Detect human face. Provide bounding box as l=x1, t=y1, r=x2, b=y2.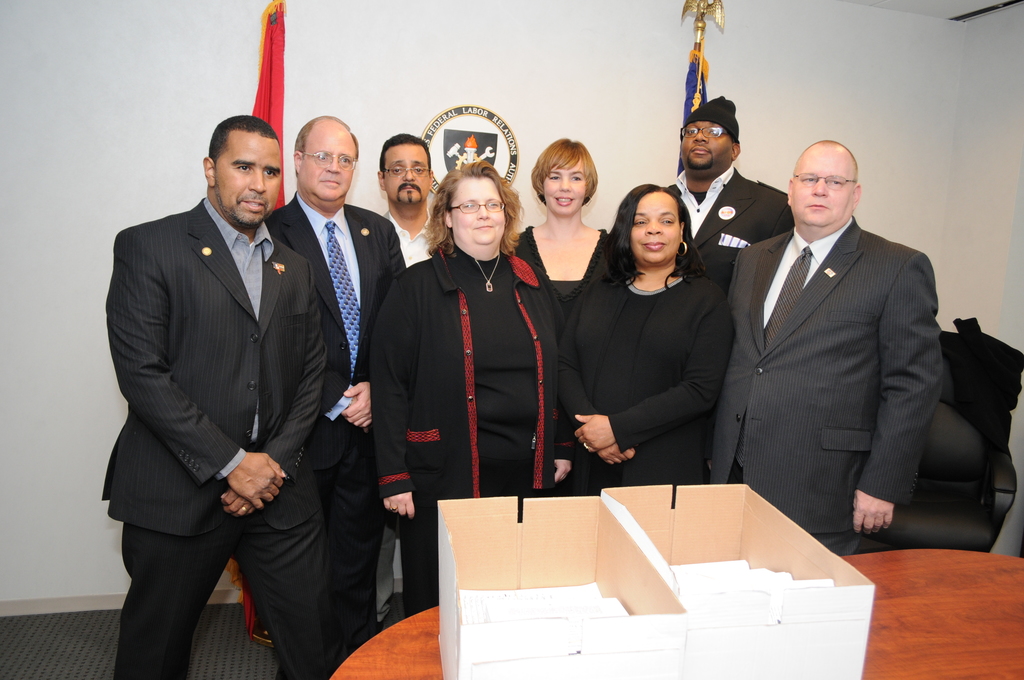
l=629, t=193, r=682, b=266.
